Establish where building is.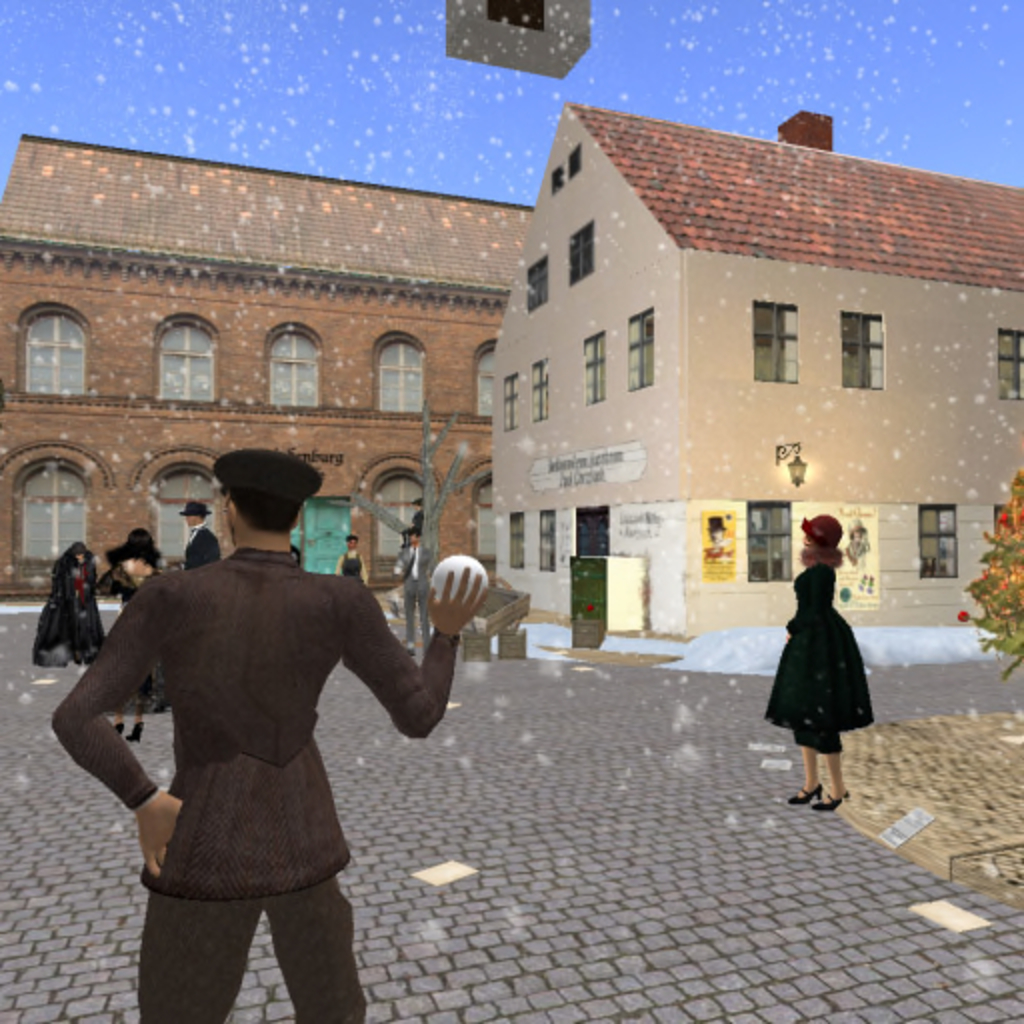
Established at {"left": 492, "top": 104, "right": 1022, "bottom": 638}.
